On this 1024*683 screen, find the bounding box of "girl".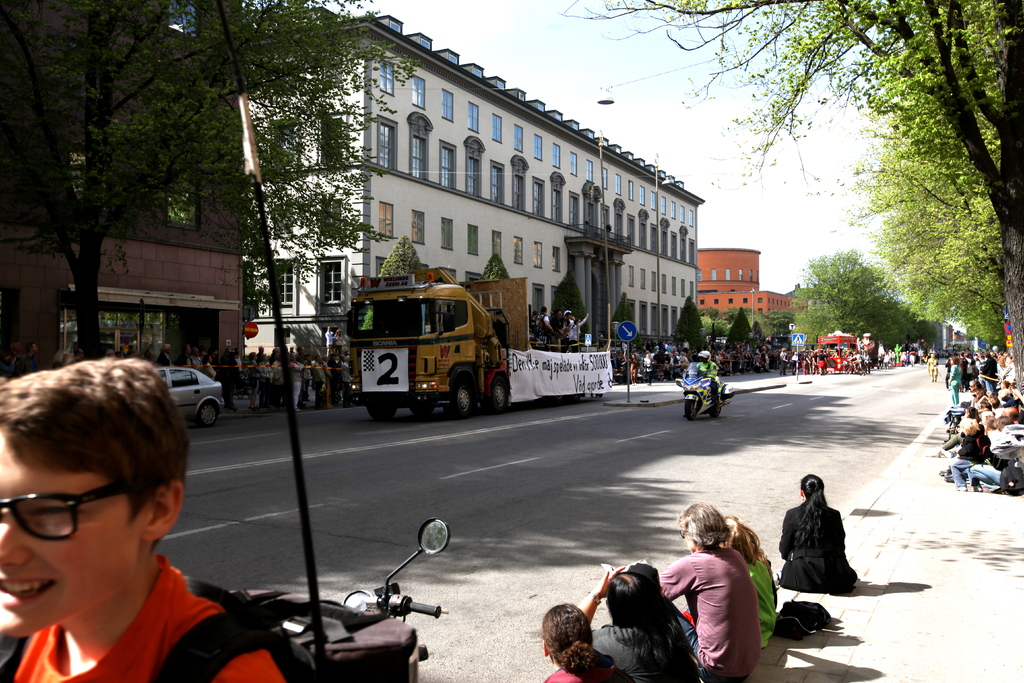
Bounding box: 681,513,779,648.
